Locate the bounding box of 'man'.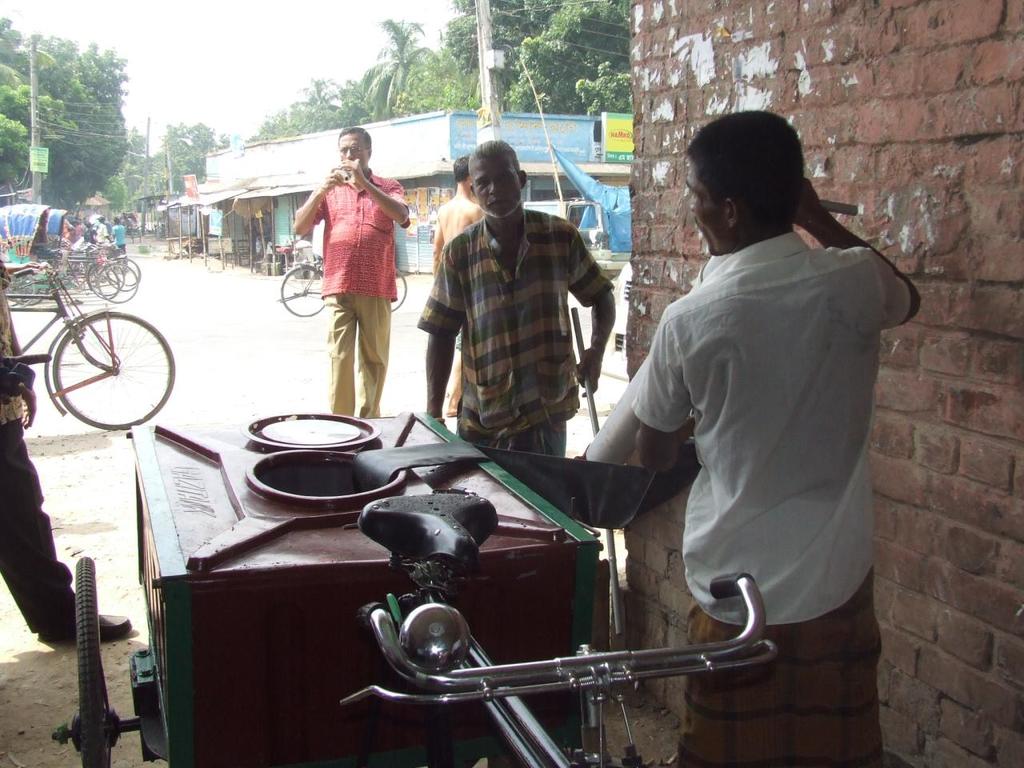
Bounding box: bbox(582, 119, 902, 702).
